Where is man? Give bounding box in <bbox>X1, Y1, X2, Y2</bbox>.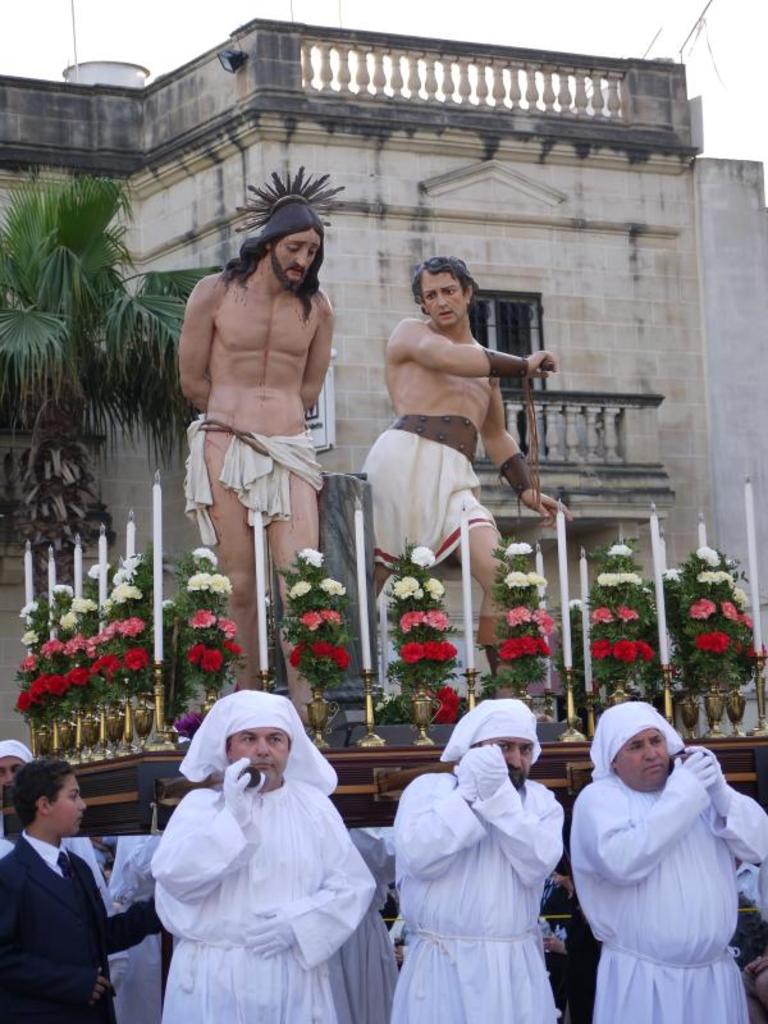
<bbox>338, 256, 576, 684</bbox>.
